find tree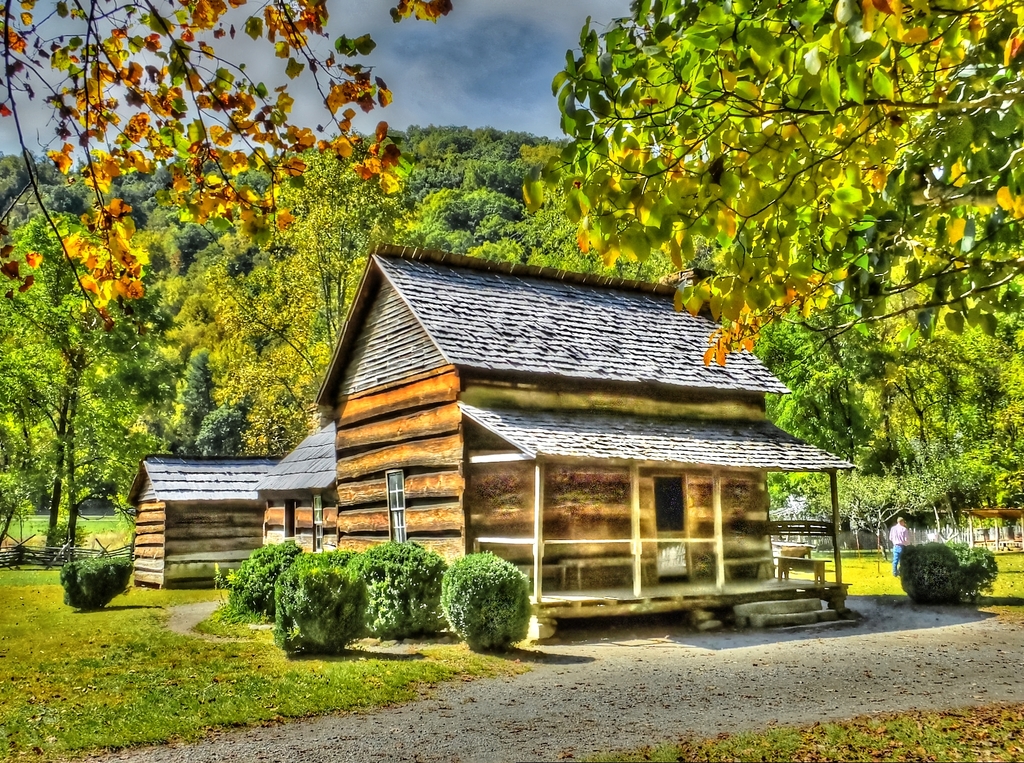
pyautogui.locateOnScreen(520, 0, 1023, 377)
